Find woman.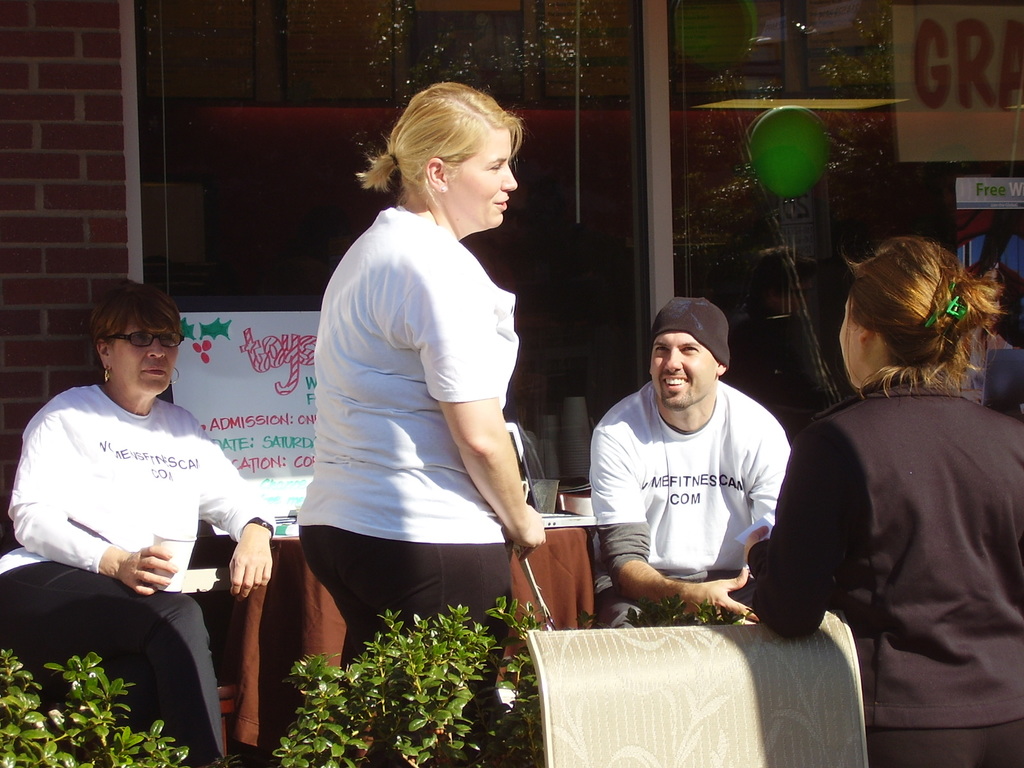
detection(268, 86, 557, 717).
